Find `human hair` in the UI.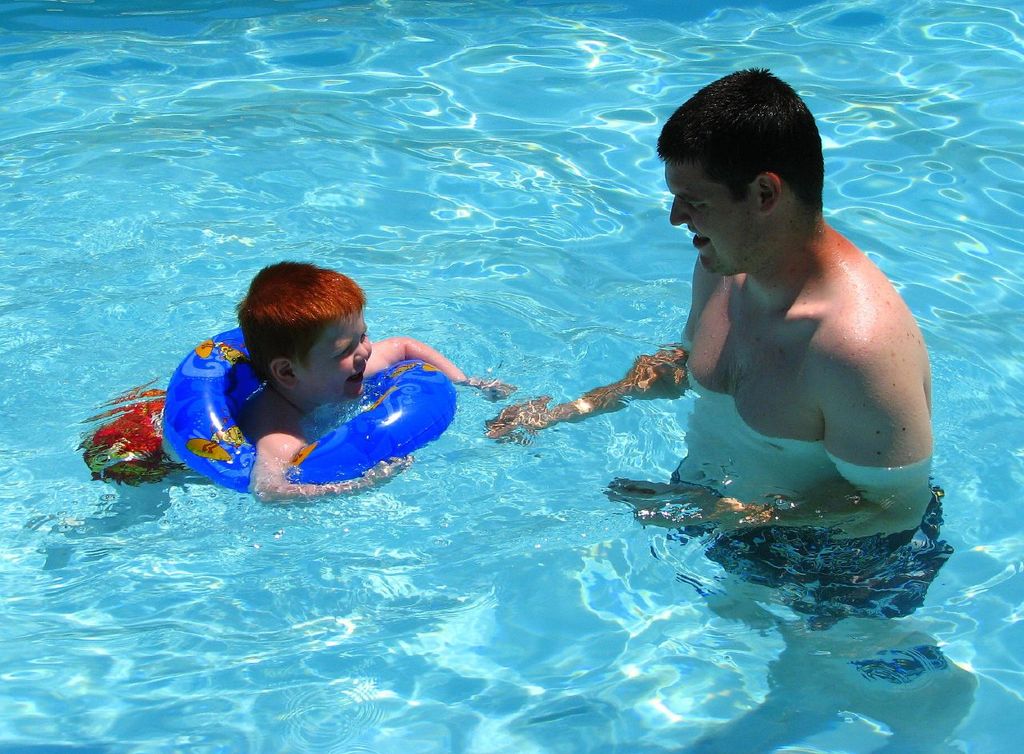
UI element at <region>658, 68, 826, 248</region>.
